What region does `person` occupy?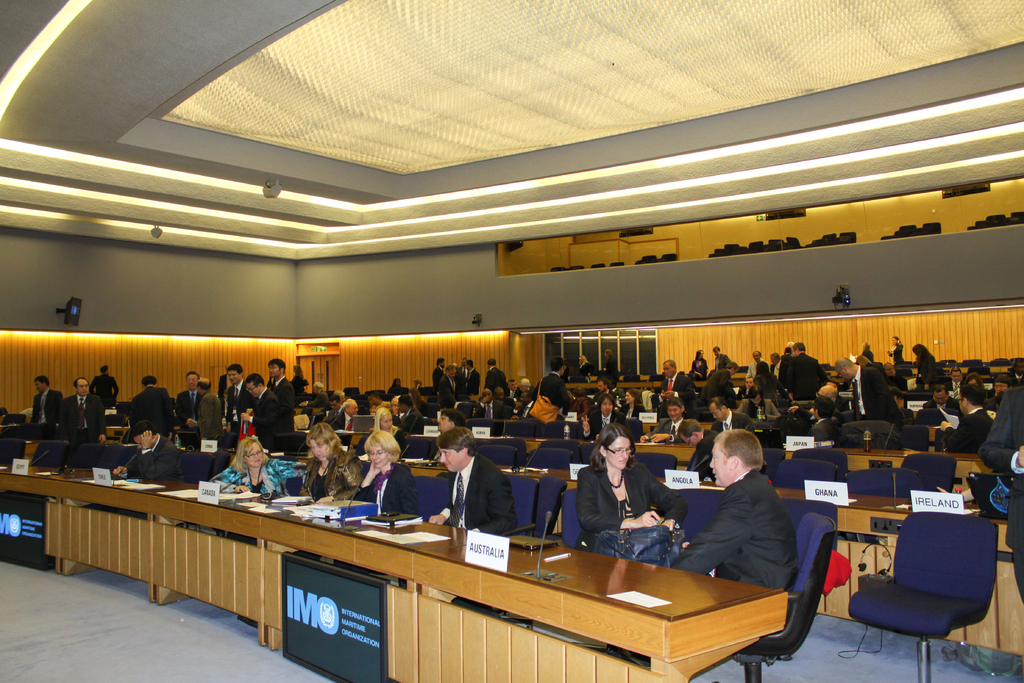
box=[61, 377, 111, 458].
